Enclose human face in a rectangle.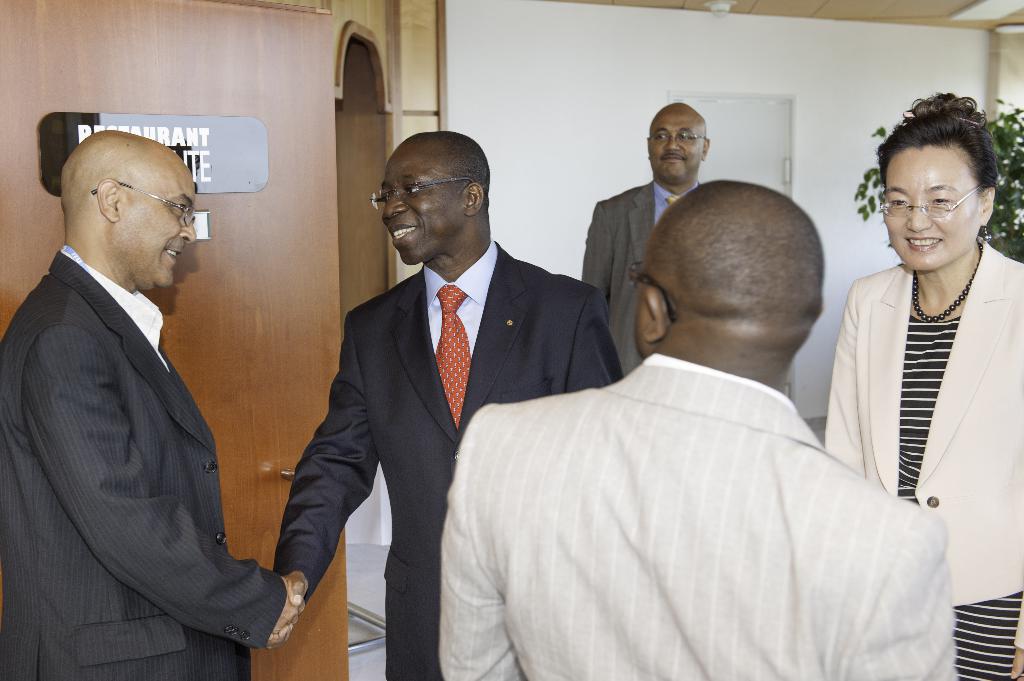
bbox=(120, 174, 193, 282).
